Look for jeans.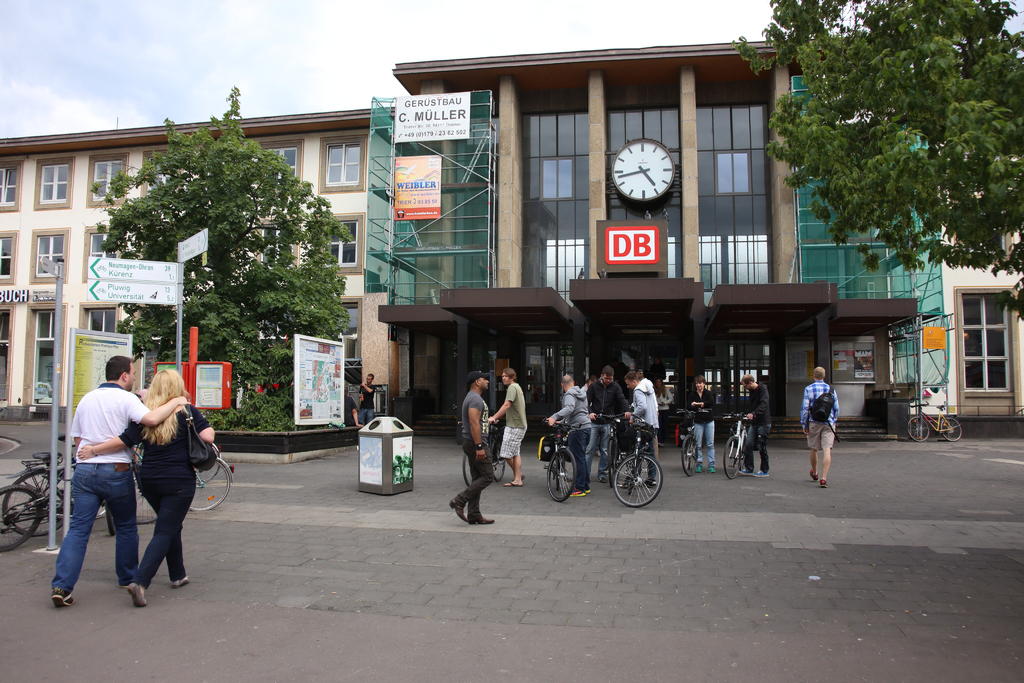
Found: locate(47, 472, 129, 607).
